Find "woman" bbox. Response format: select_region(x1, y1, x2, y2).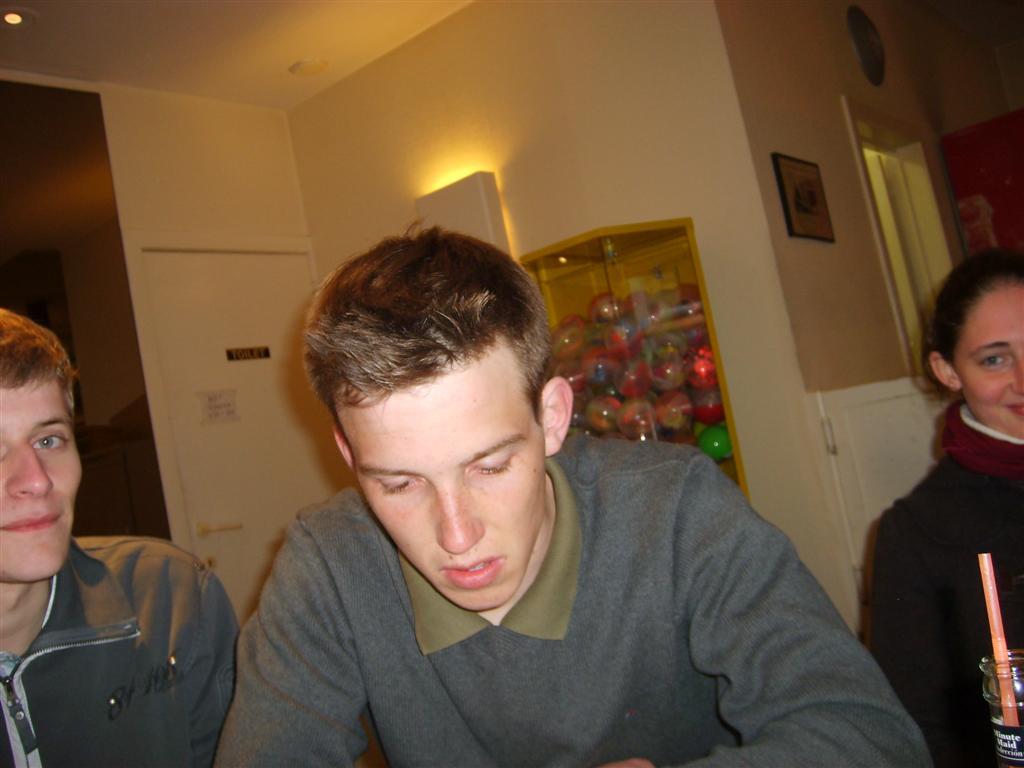
select_region(849, 214, 1023, 765).
